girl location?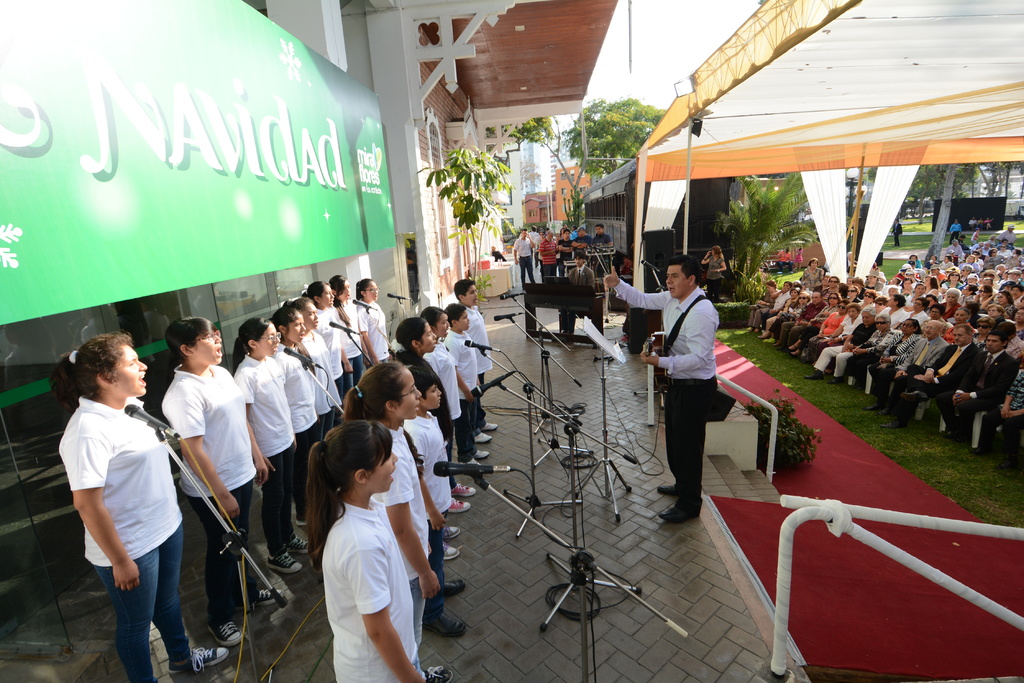
339,355,452,682
